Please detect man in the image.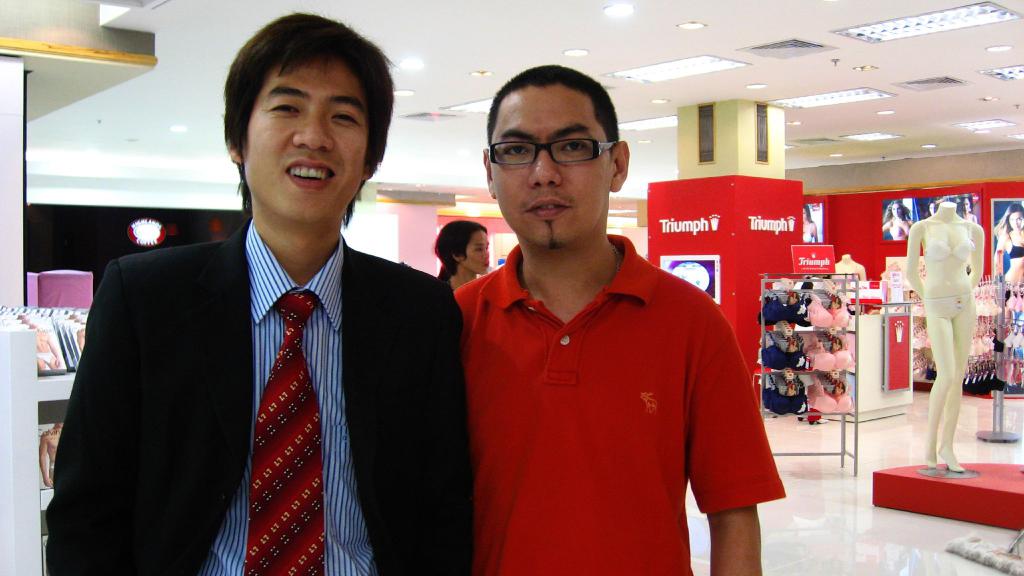
l=430, t=100, r=781, b=563.
